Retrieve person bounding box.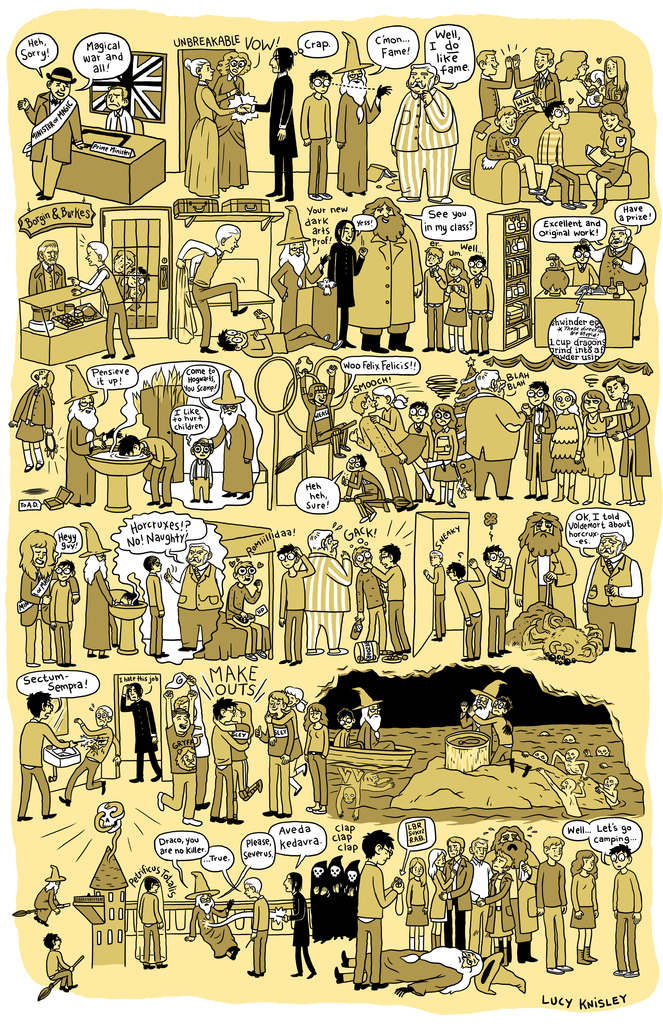
Bounding box: bbox=[450, 678, 507, 758].
